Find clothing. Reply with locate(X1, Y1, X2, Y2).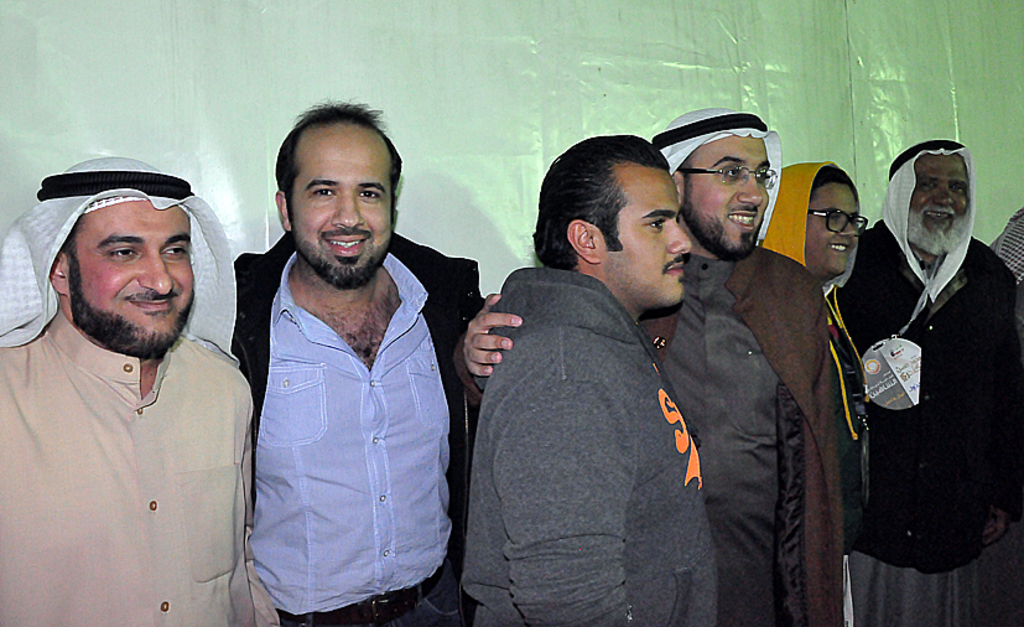
locate(456, 243, 851, 626).
